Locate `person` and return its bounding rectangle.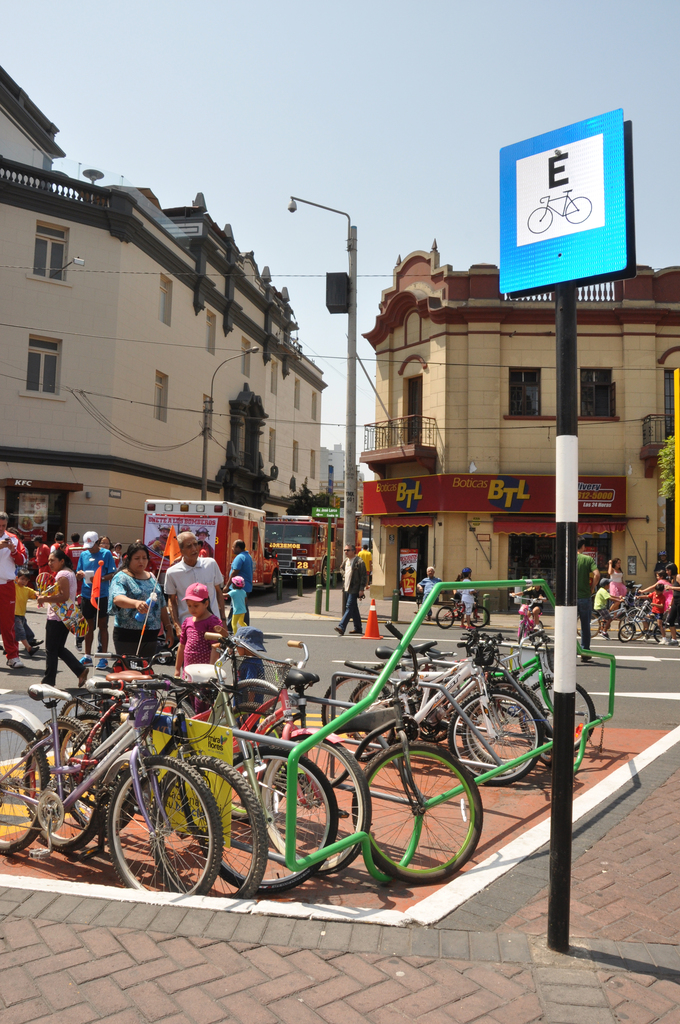
box=[592, 578, 619, 636].
